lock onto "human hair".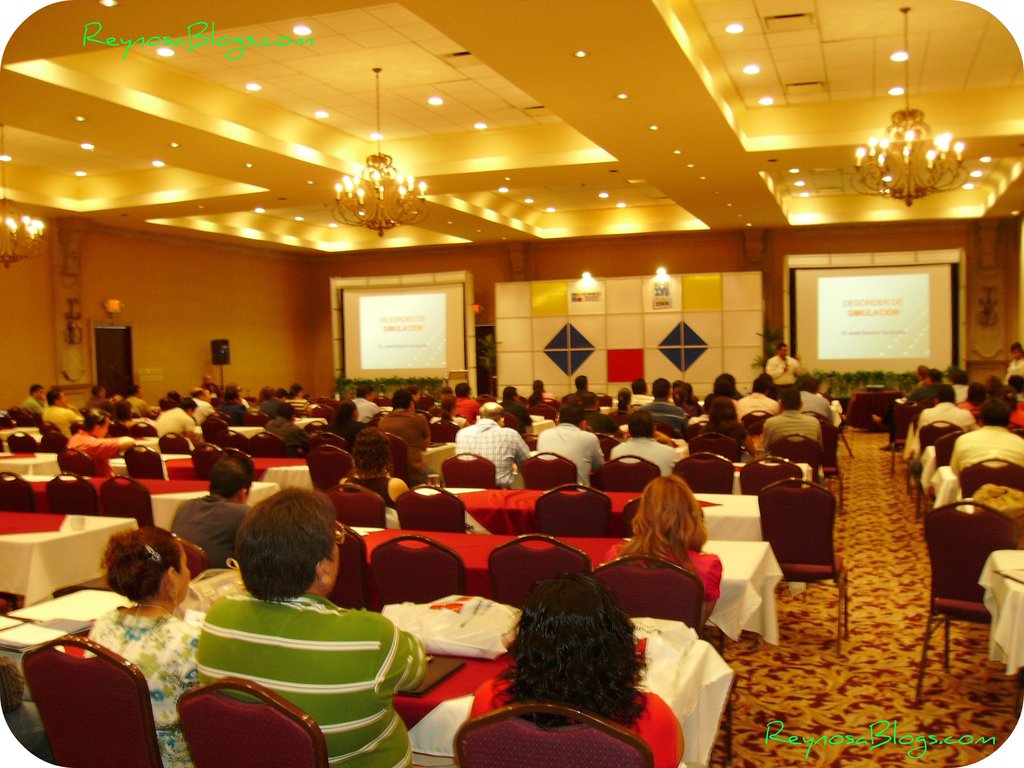
Locked: bbox=[771, 340, 789, 349].
